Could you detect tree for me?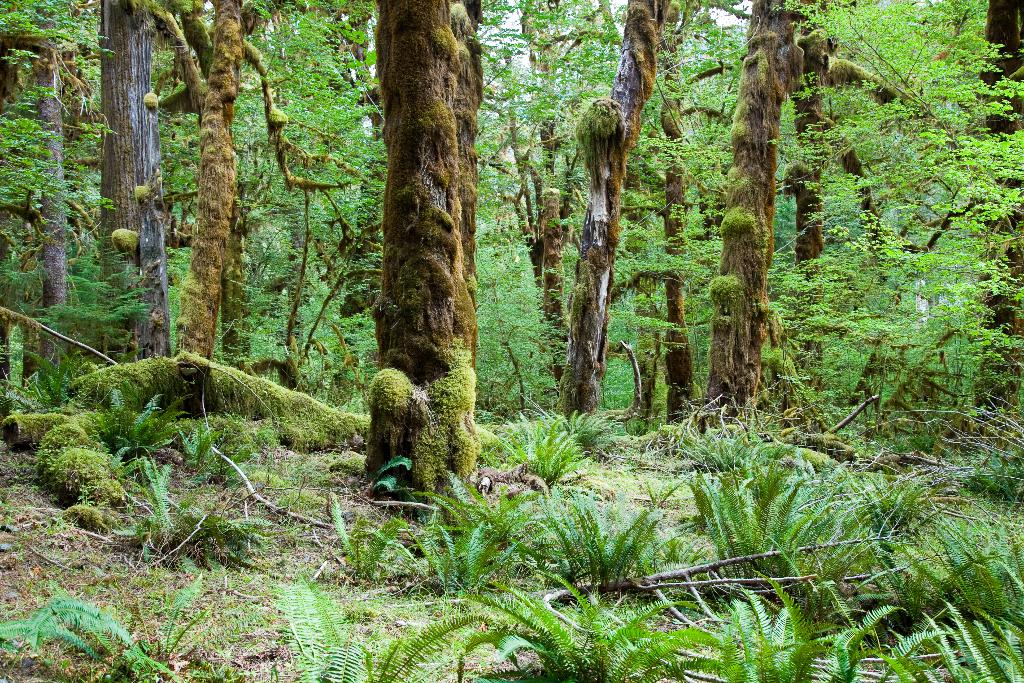
Detection result: (698,0,917,404).
